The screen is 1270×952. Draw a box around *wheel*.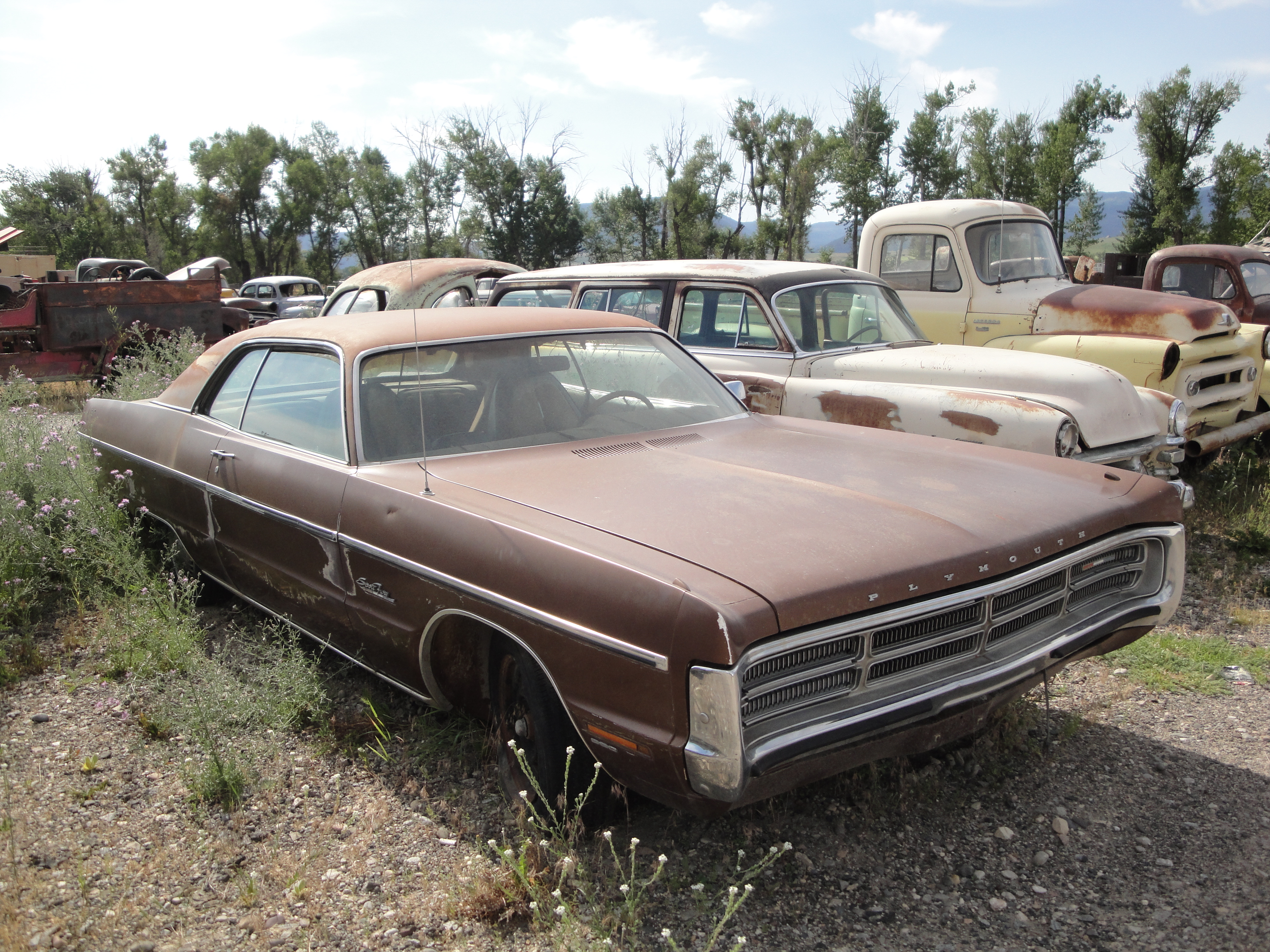
l=184, t=122, r=207, b=138.
